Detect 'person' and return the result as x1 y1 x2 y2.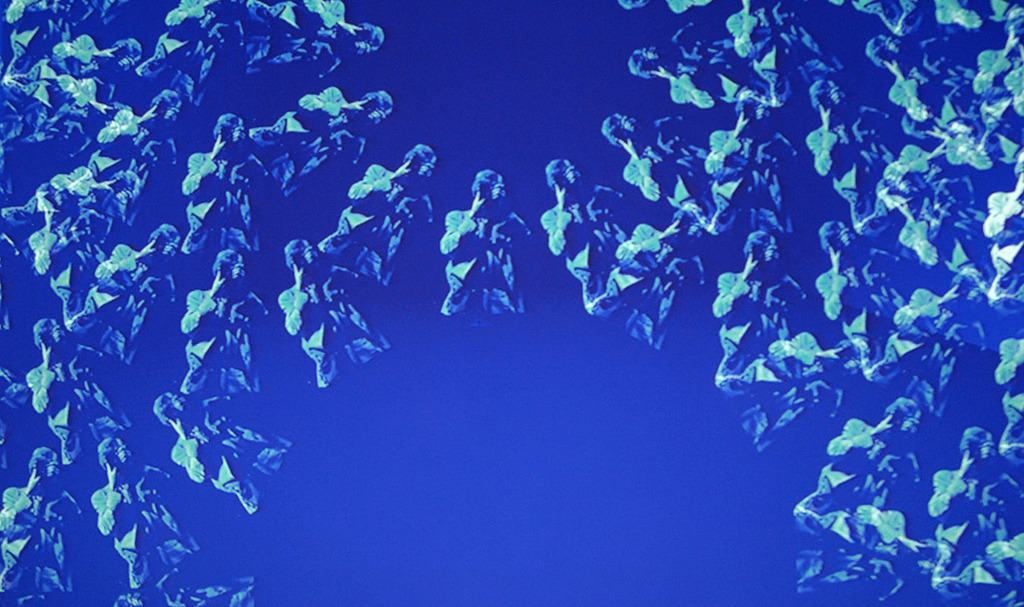
853 24 981 134.
